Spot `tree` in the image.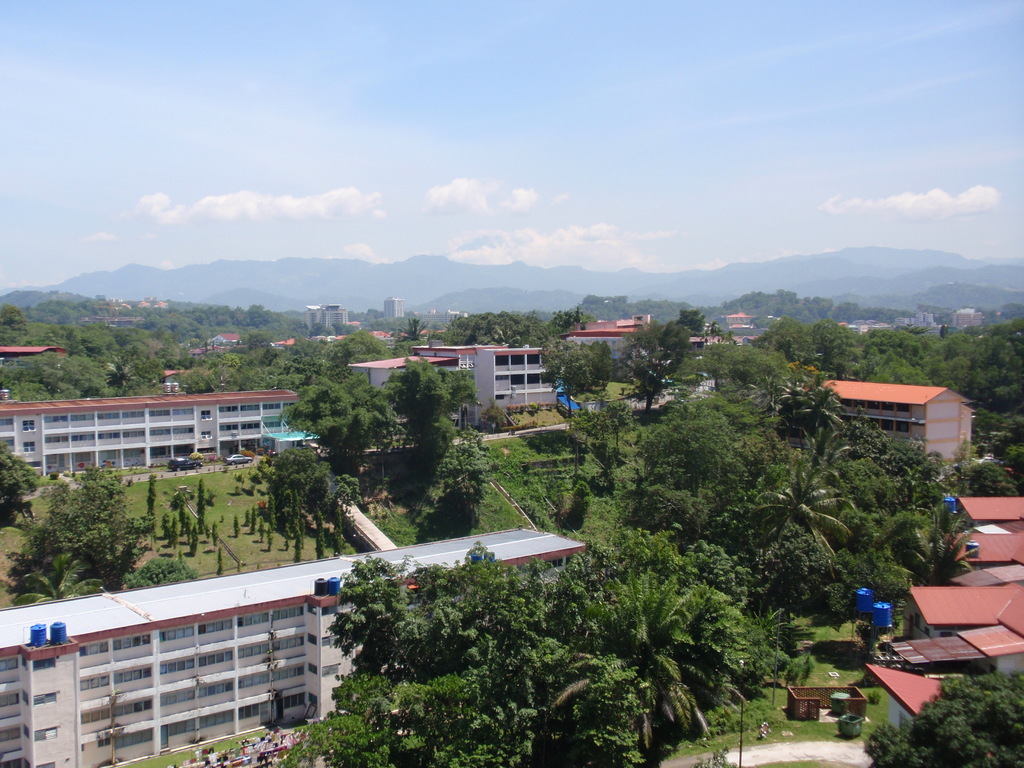
`tree` found at region(579, 343, 612, 383).
